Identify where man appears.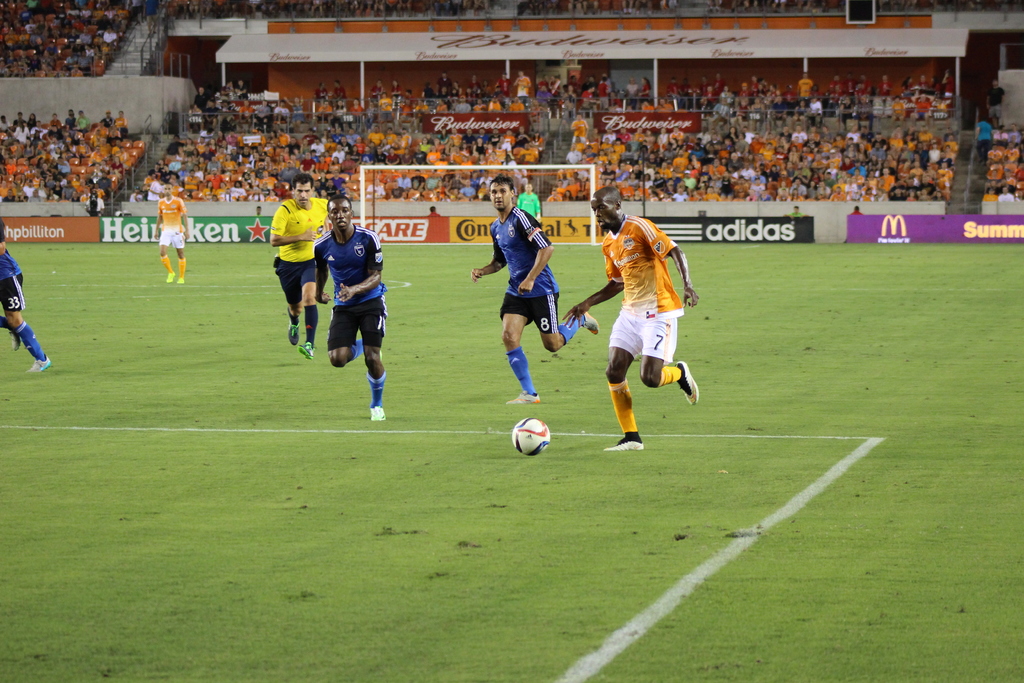
Appears at [x1=428, y1=205, x2=445, y2=217].
